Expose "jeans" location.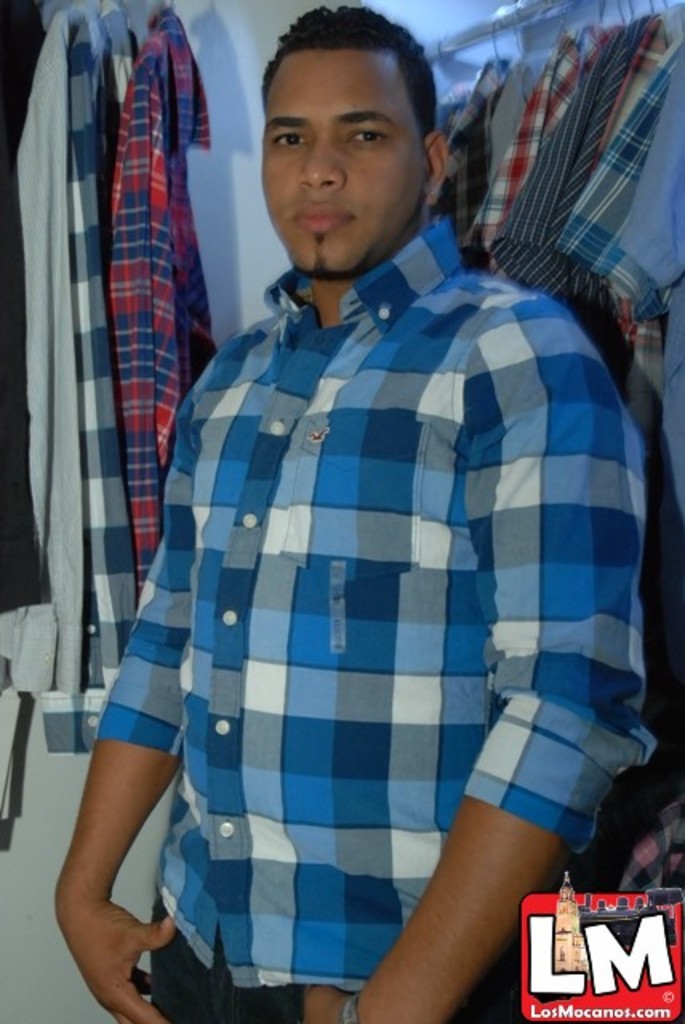
Exposed at {"left": 150, "top": 899, "right": 309, "bottom": 1022}.
